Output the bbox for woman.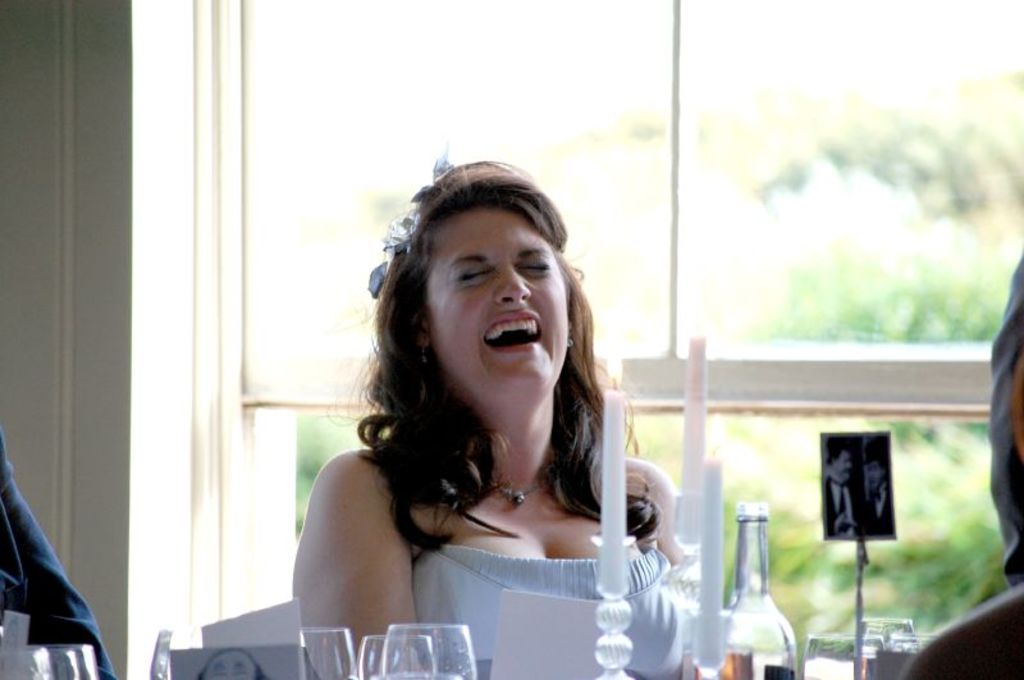
[292, 150, 742, 679].
